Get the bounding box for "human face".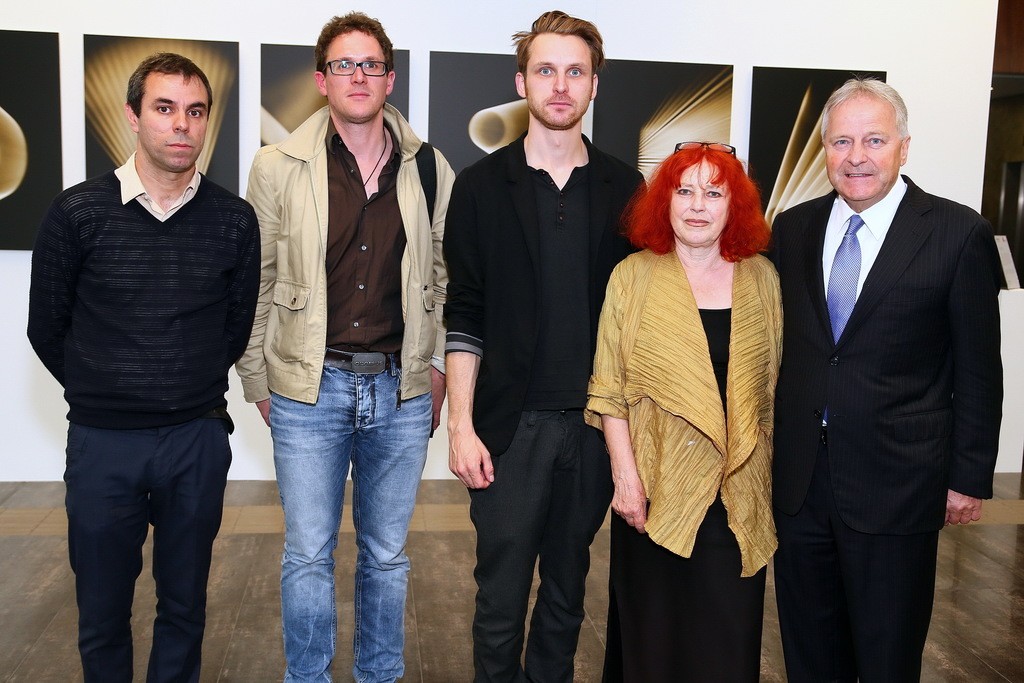
bbox=[826, 101, 906, 199].
